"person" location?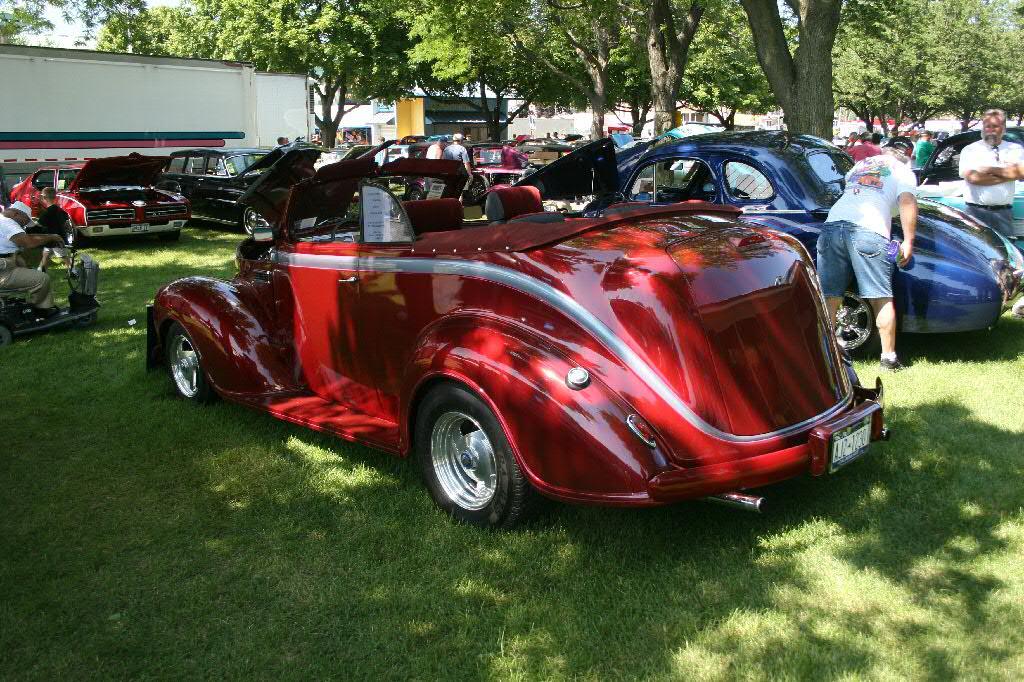
{"left": 955, "top": 114, "right": 1023, "bottom": 241}
